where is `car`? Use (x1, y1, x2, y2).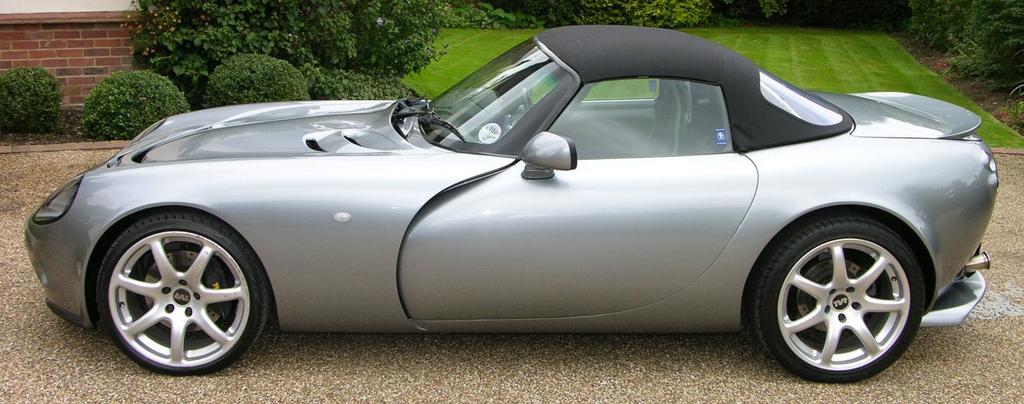
(35, 41, 988, 376).
